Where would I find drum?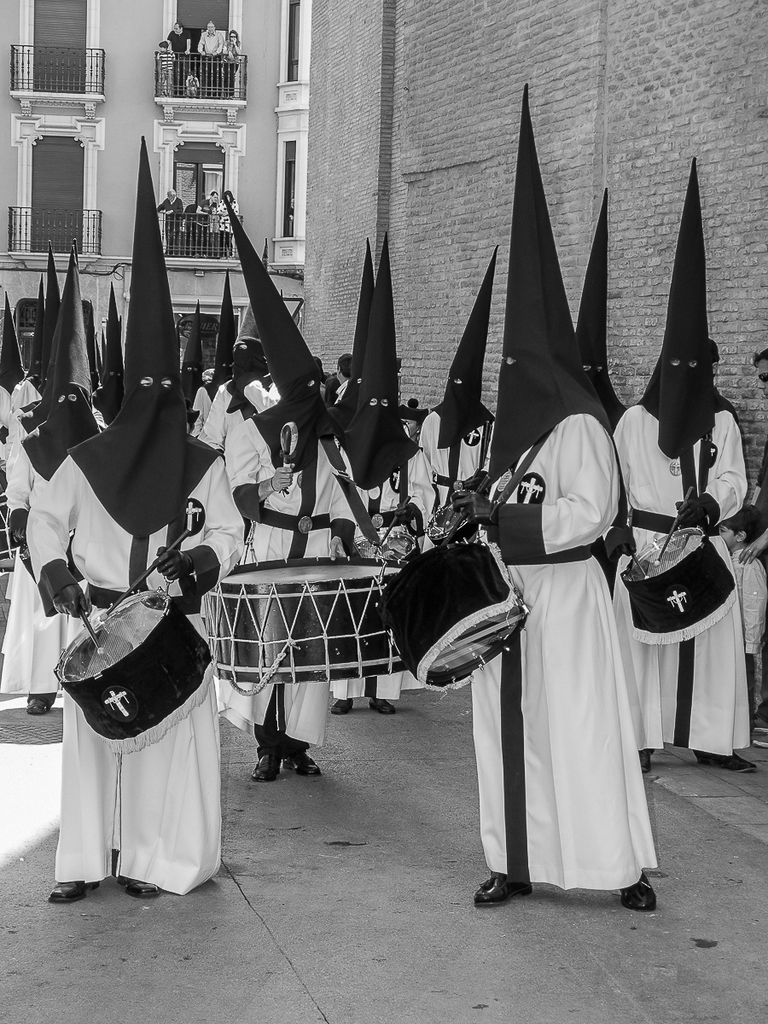
At [382,542,534,687].
